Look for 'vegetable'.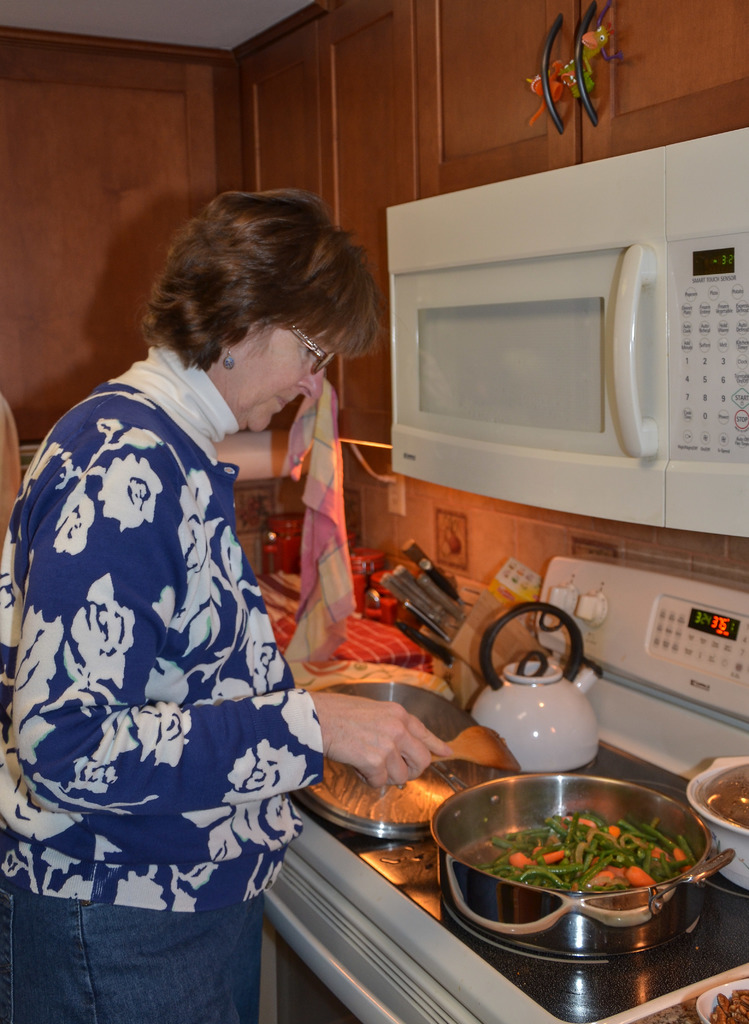
Found: [622,867,653,885].
